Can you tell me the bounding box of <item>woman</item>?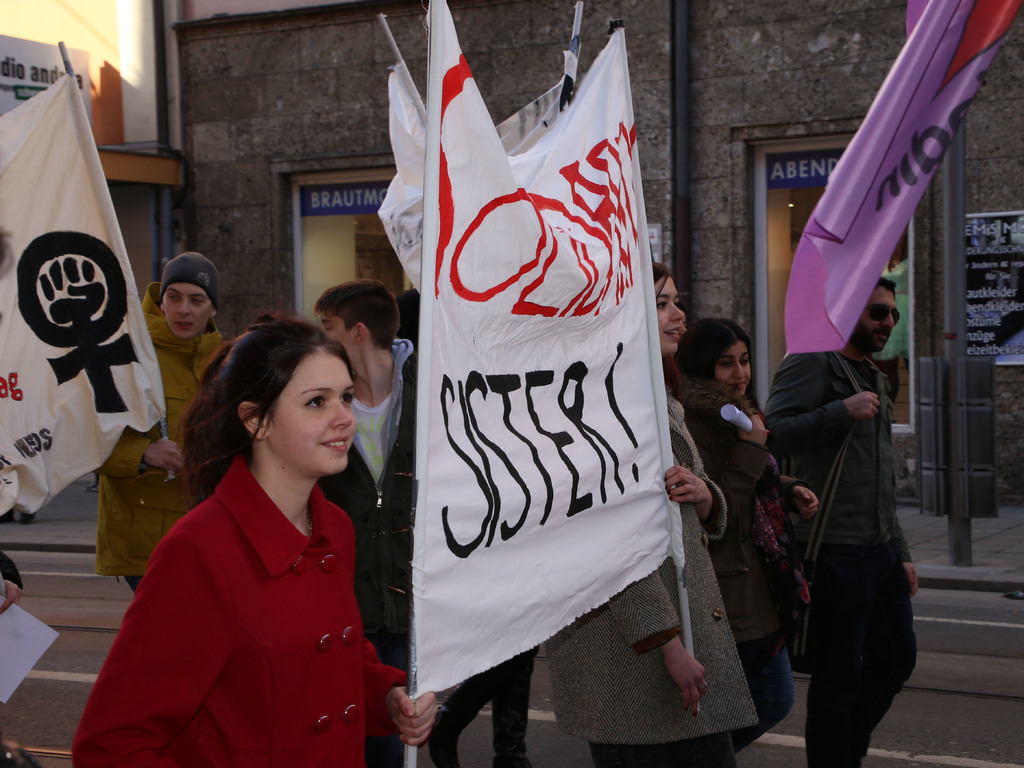
545:259:762:767.
